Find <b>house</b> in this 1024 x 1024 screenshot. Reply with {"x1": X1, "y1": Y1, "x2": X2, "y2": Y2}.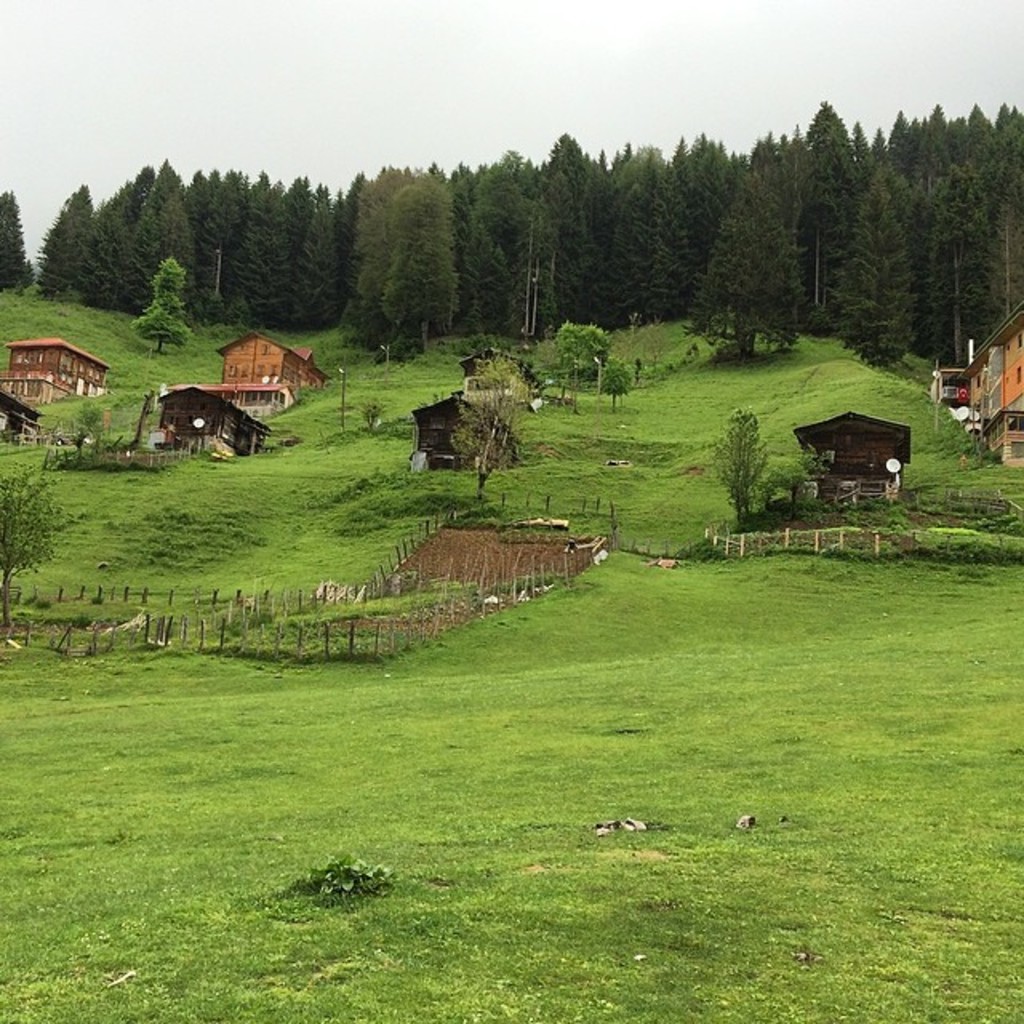
{"x1": 797, "y1": 413, "x2": 920, "y2": 496}.
